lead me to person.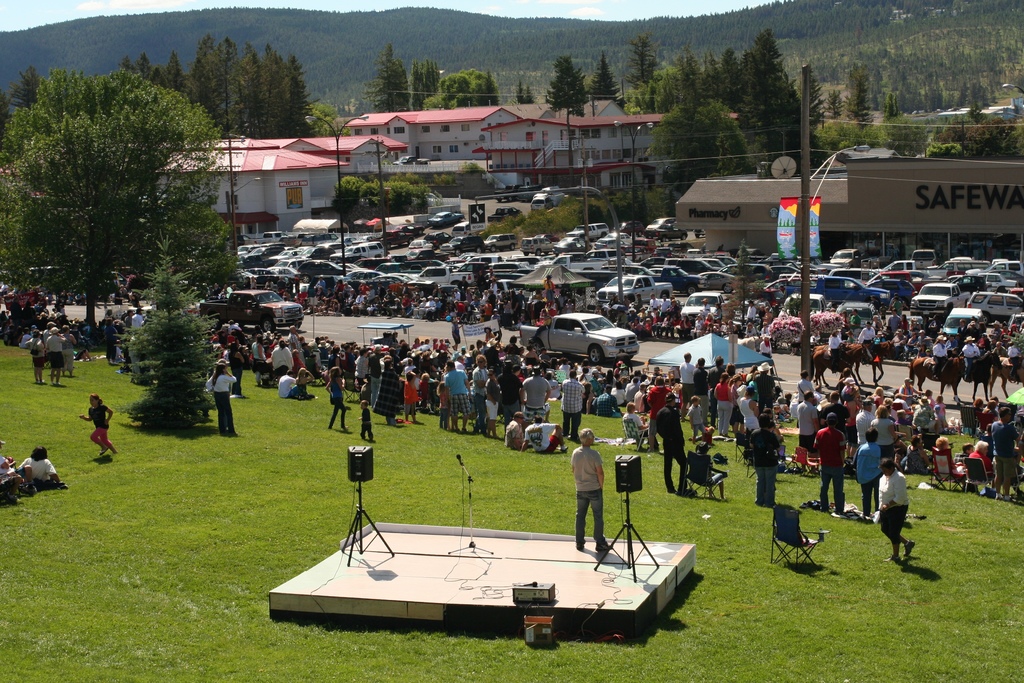
Lead to select_region(657, 389, 690, 493).
